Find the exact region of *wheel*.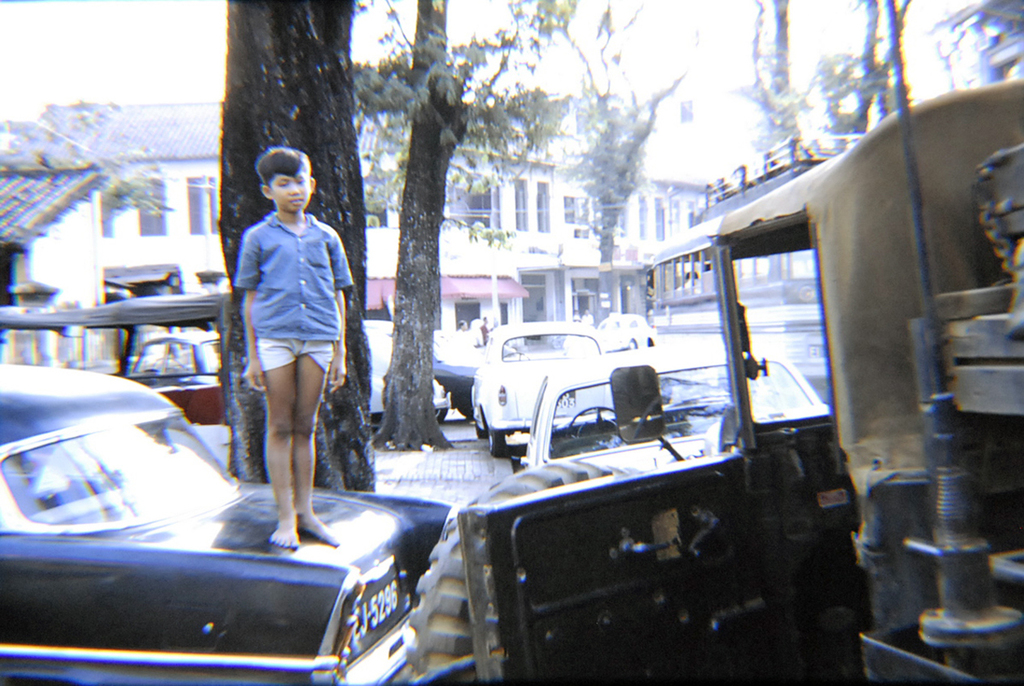
Exact region: detection(569, 403, 621, 440).
